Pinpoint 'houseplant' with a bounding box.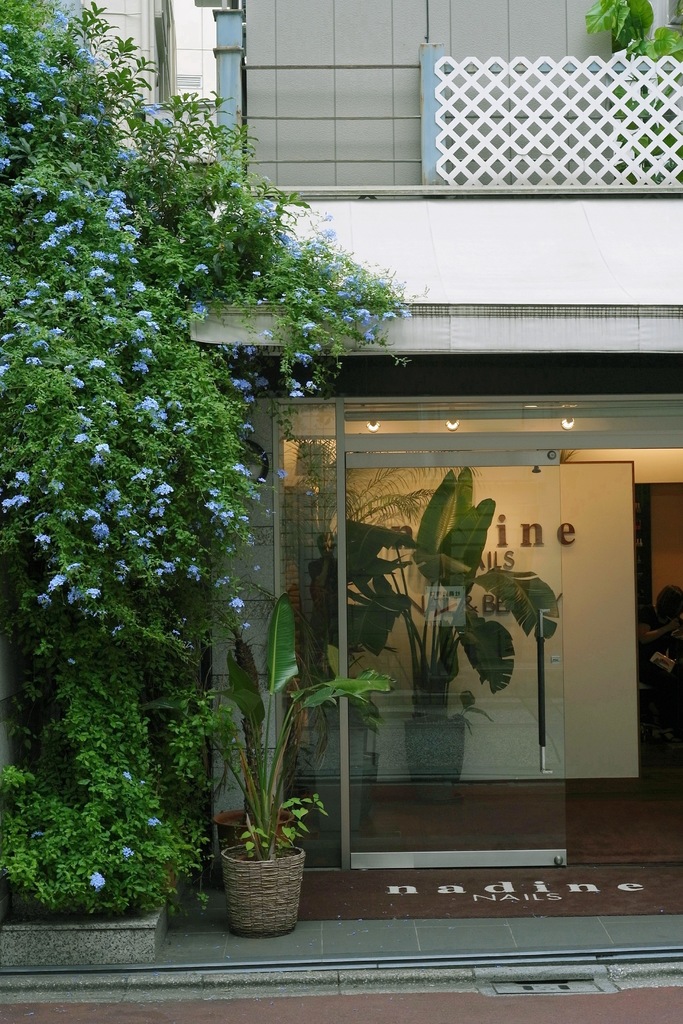
<box>83,581,399,934</box>.
